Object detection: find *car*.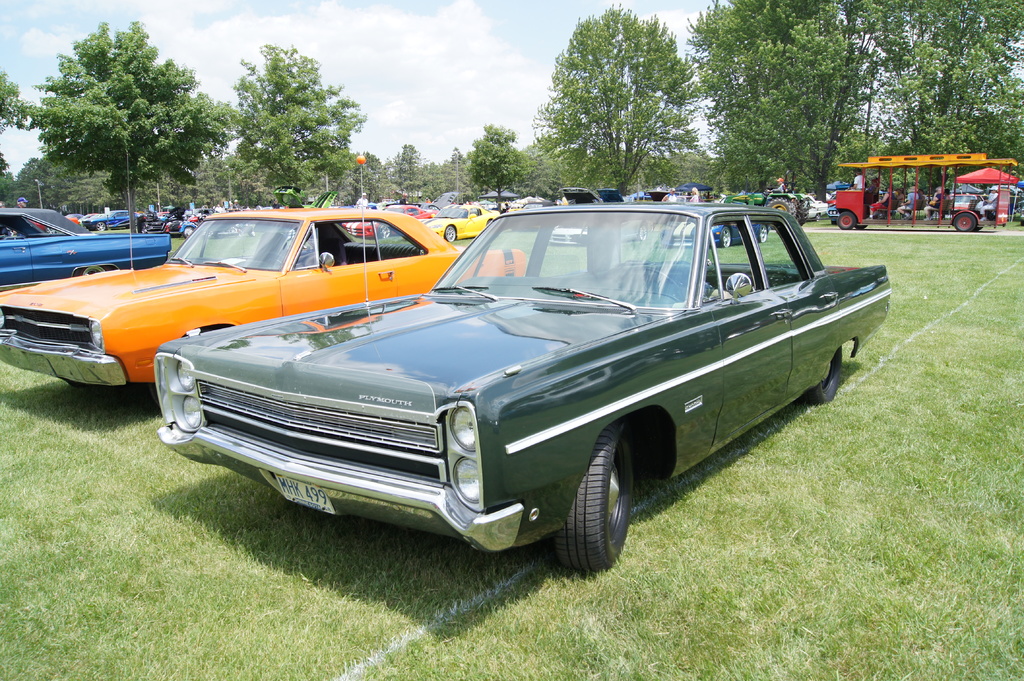
select_region(0, 209, 527, 387).
